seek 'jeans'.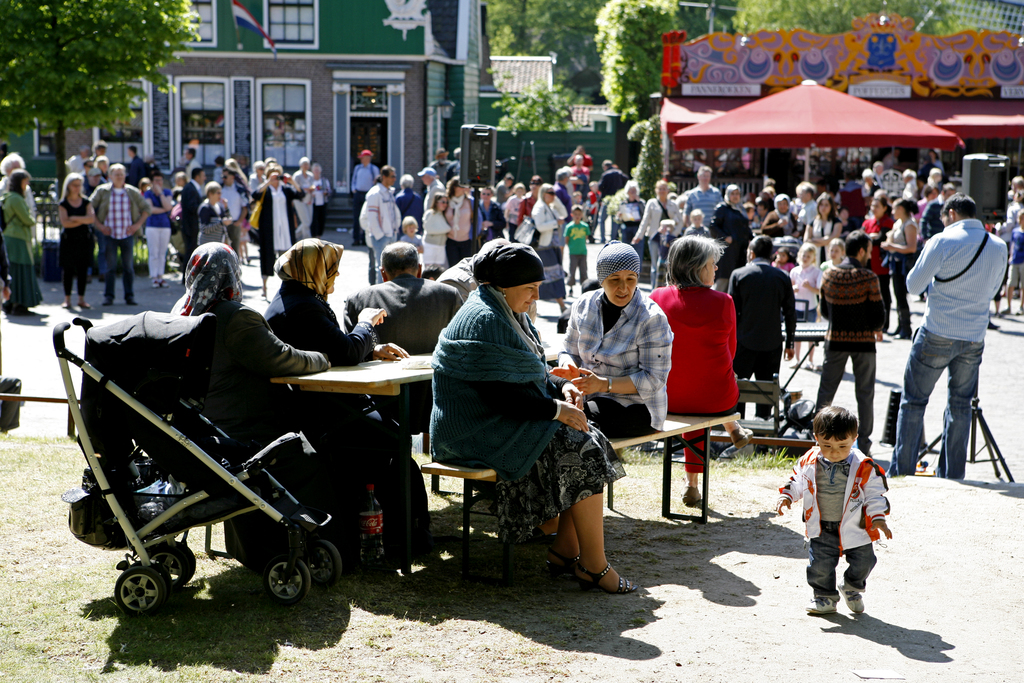
bbox(884, 329, 981, 470).
